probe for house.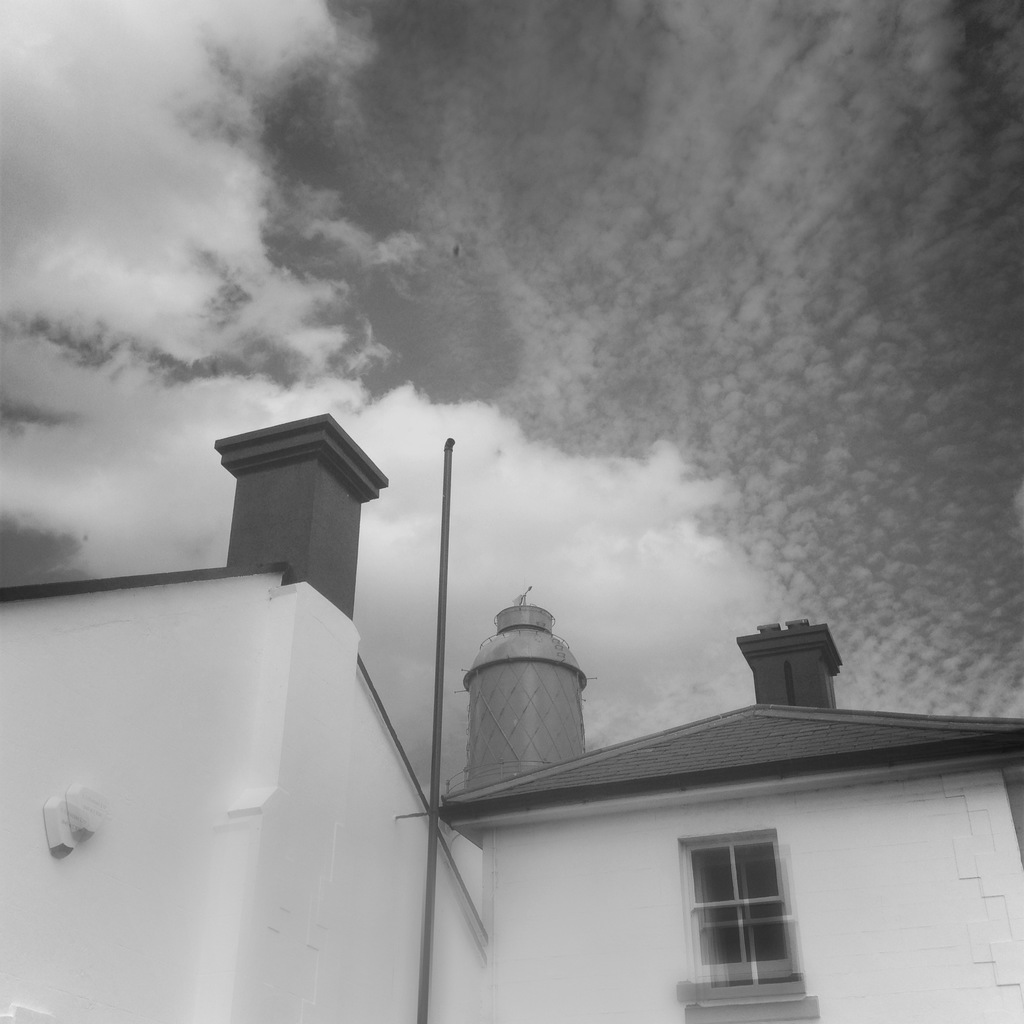
Probe result: <region>440, 621, 1023, 1023</region>.
